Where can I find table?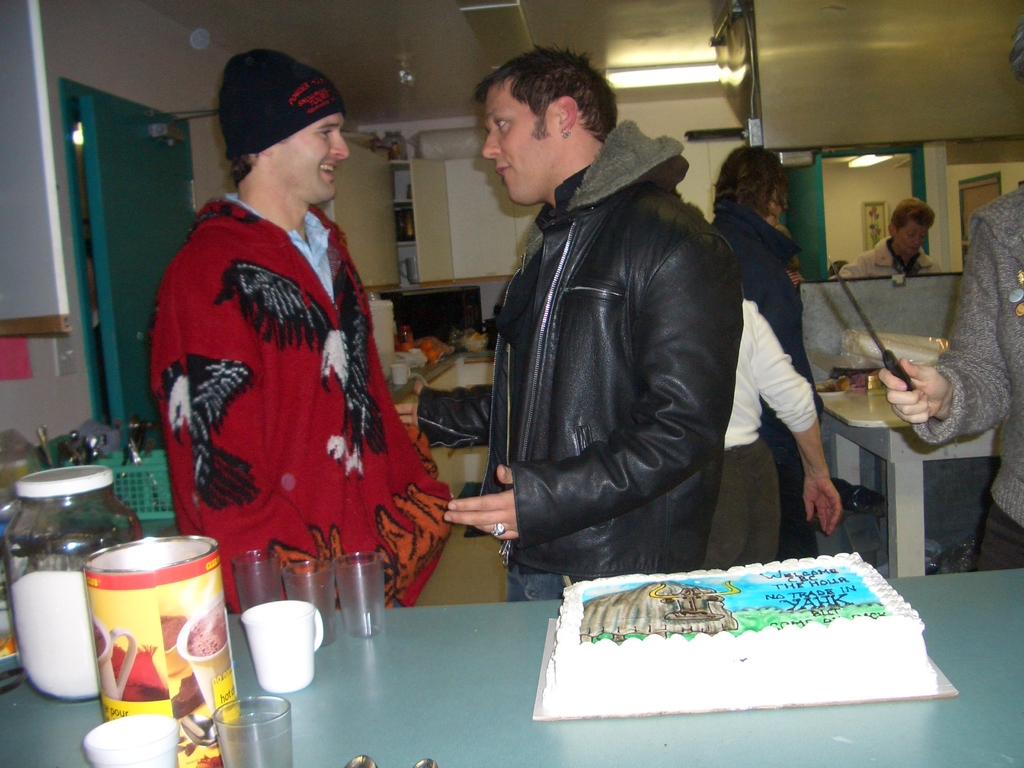
You can find it at (0,566,1023,767).
